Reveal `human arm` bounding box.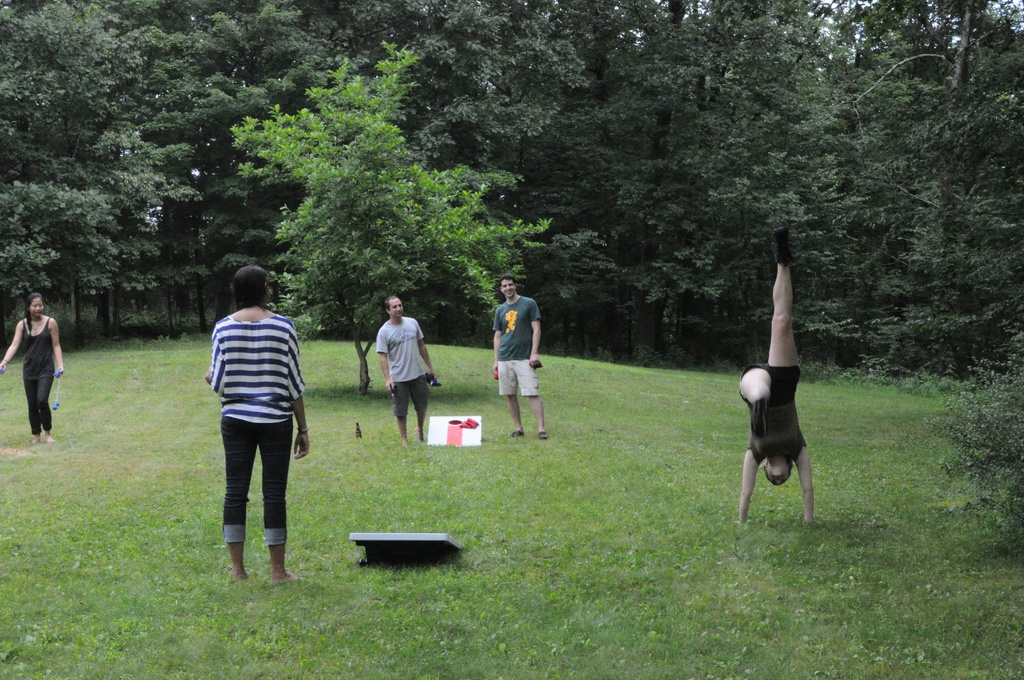
Revealed: Rect(728, 450, 755, 526).
